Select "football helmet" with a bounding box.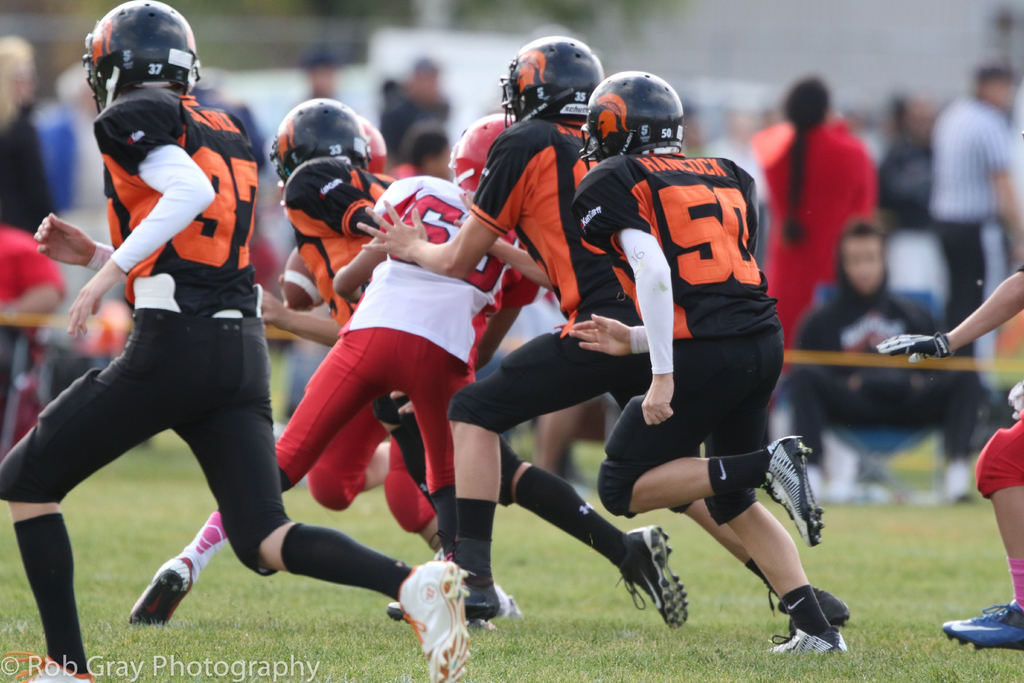
region(451, 112, 514, 198).
